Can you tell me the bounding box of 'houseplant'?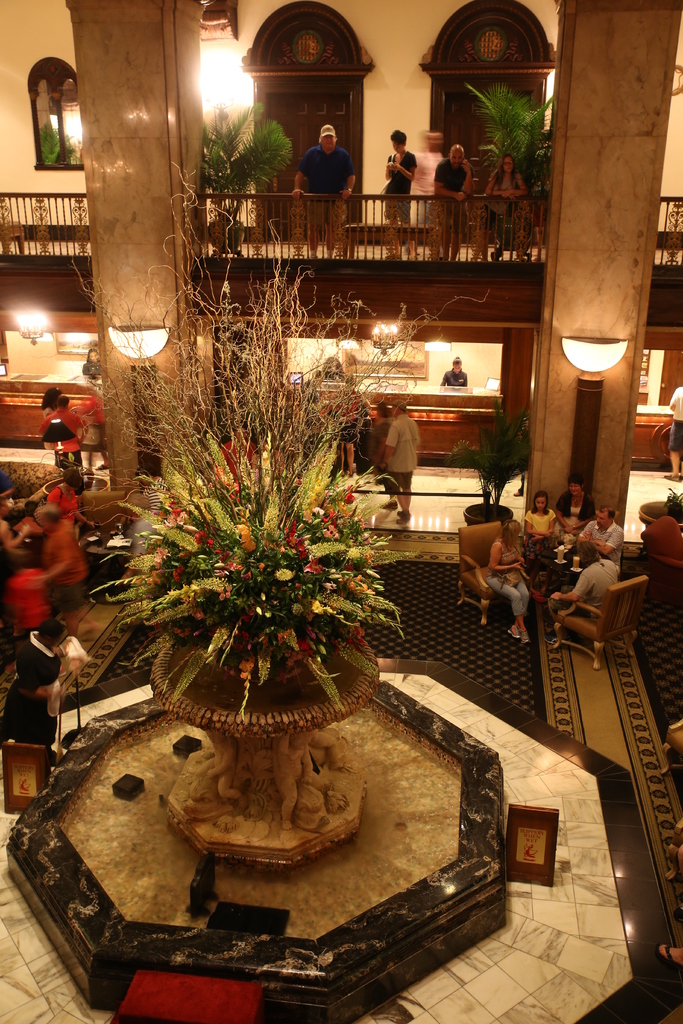
detection(457, 77, 557, 191).
